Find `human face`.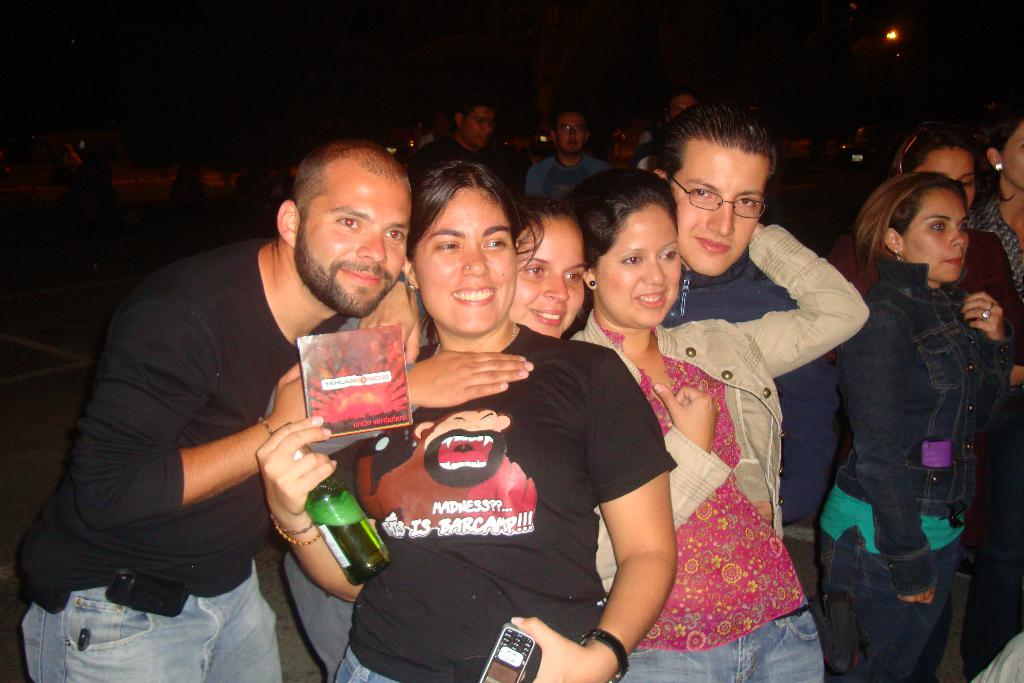
{"left": 673, "top": 95, "right": 694, "bottom": 122}.
